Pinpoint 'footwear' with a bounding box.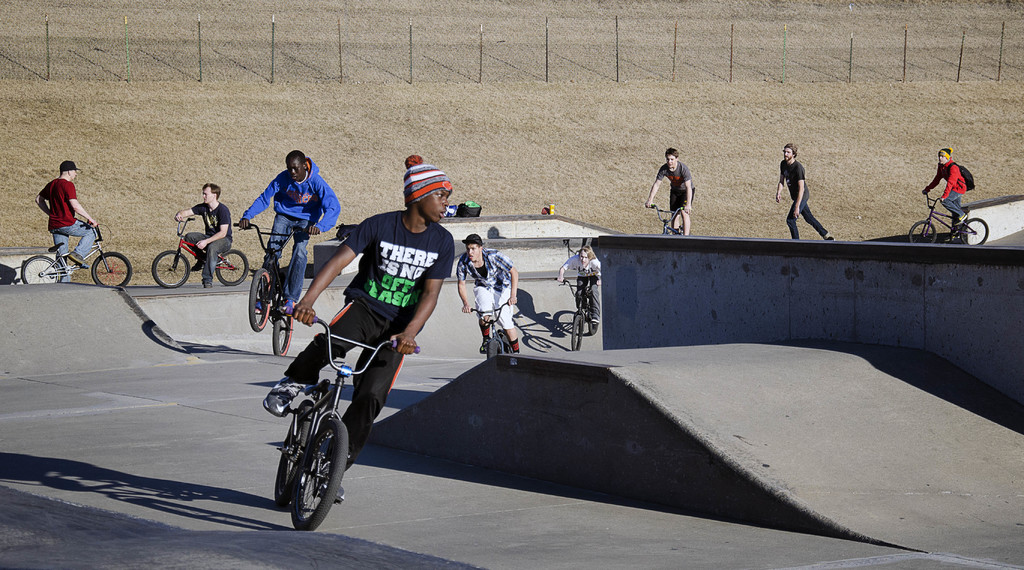
BBox(954, 214, 966, 227).
